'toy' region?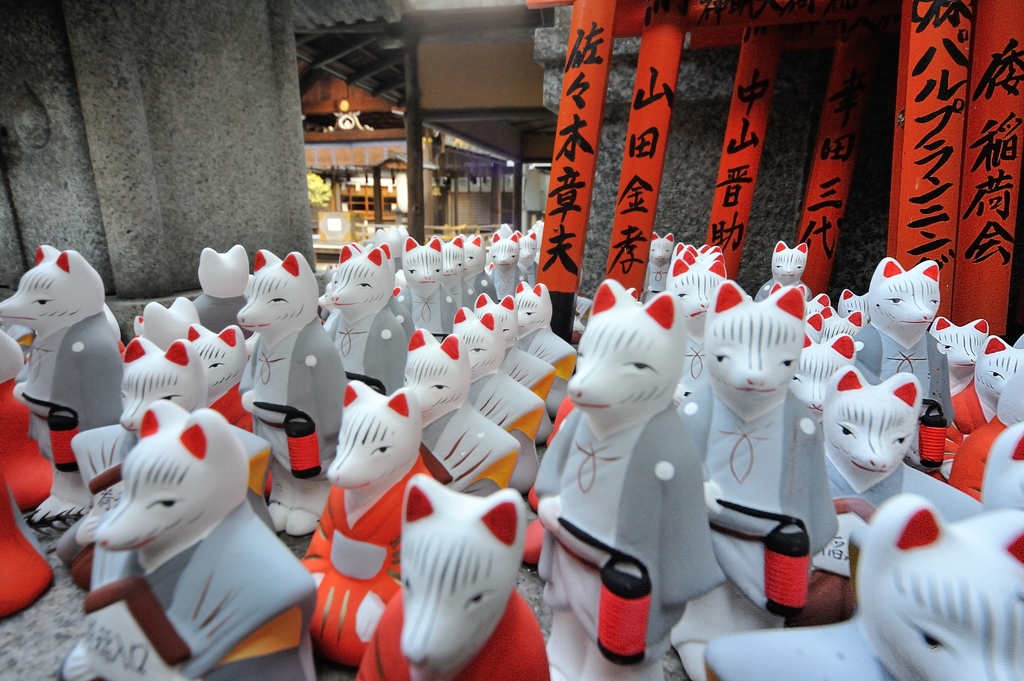
crop(787, 330, 856, 440)
